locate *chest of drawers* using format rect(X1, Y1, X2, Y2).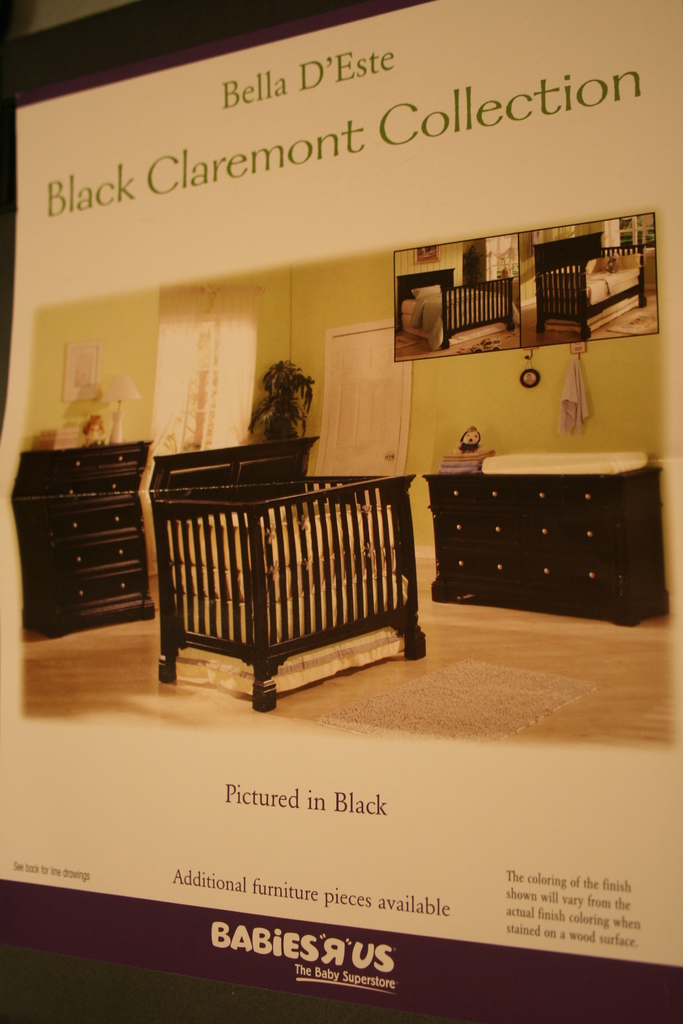
rect(6, 438, 155, 639).
